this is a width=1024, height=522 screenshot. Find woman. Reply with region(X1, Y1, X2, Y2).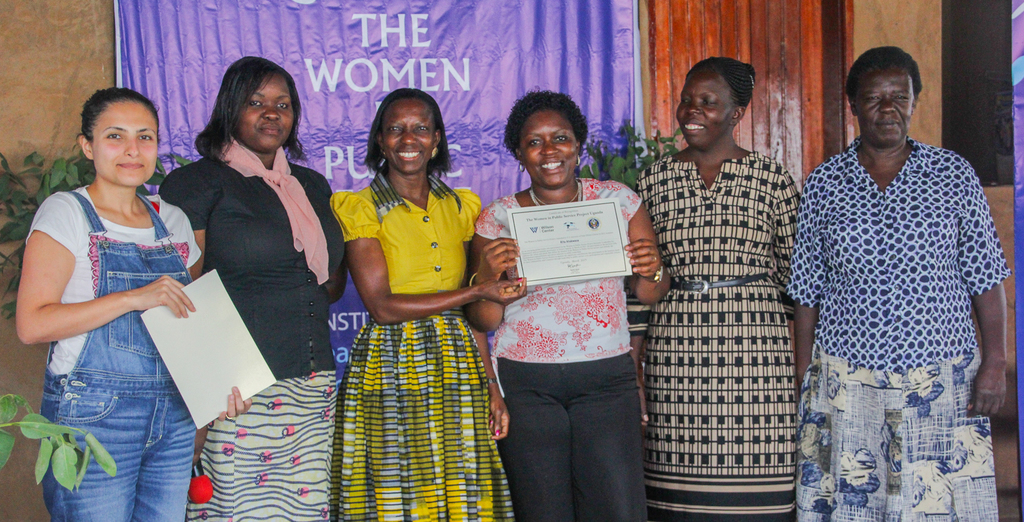
region(319, 83, 507, 504).
